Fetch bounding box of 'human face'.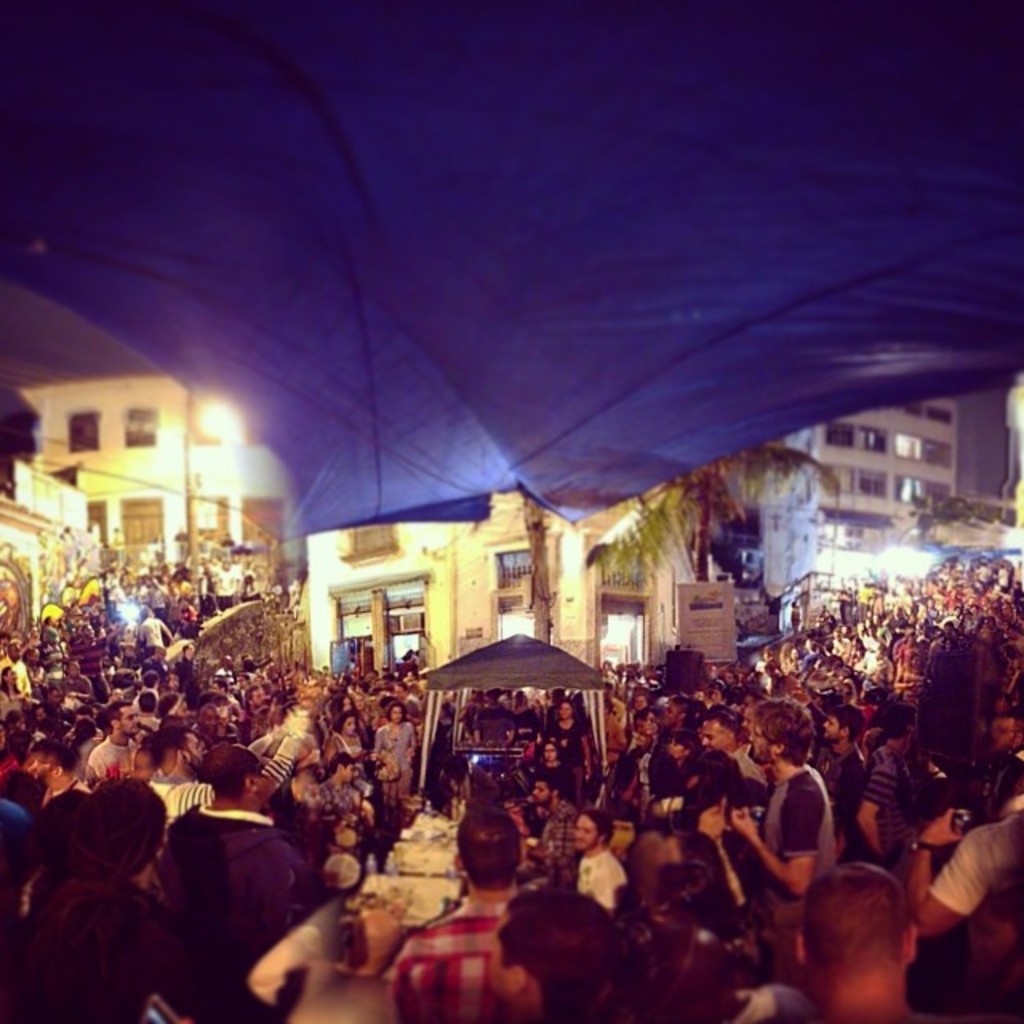
Bbox: [x1=704, y1=723, x2=736, y2=750].
